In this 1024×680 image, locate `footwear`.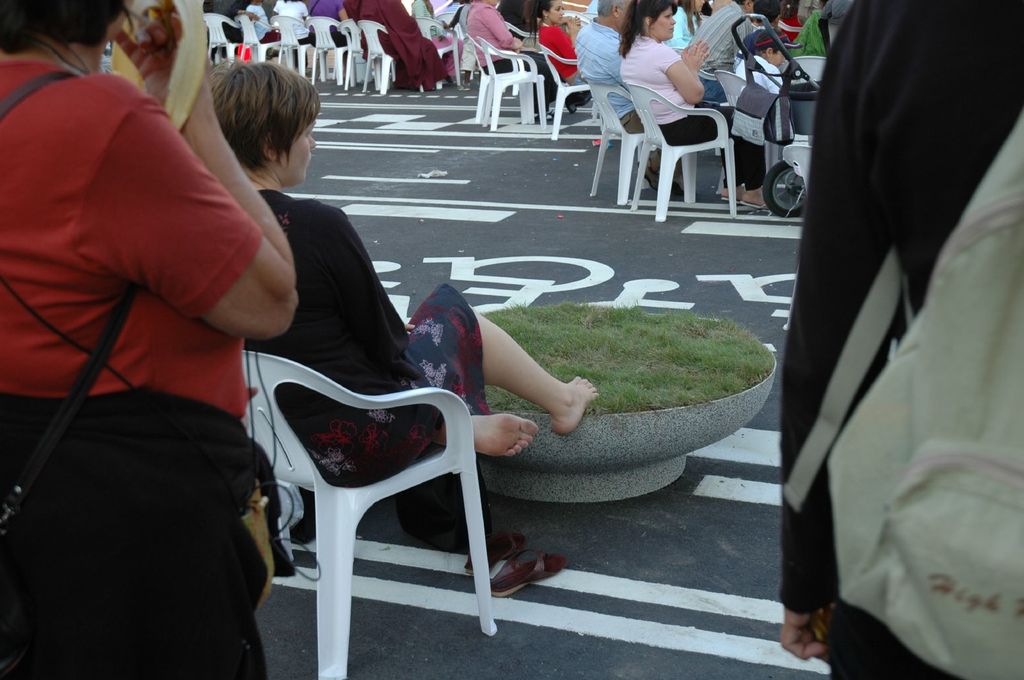
Bounding box: {"left": 742, "top": 196, "right": 764, "bottom": 206}.
